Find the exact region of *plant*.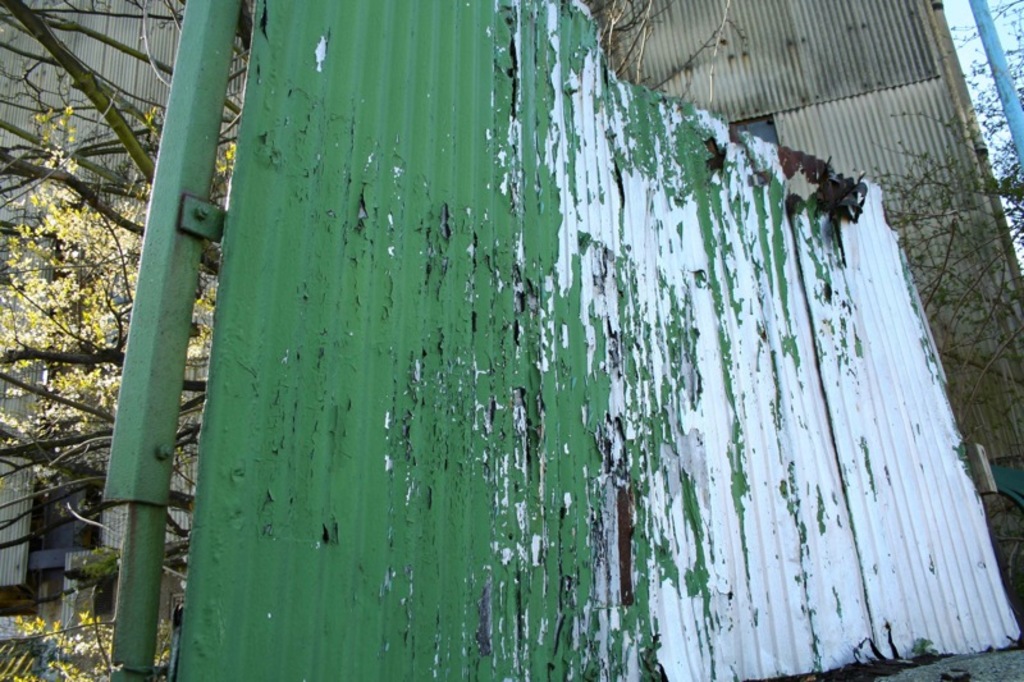
Exact region: 0,102,236,539.
